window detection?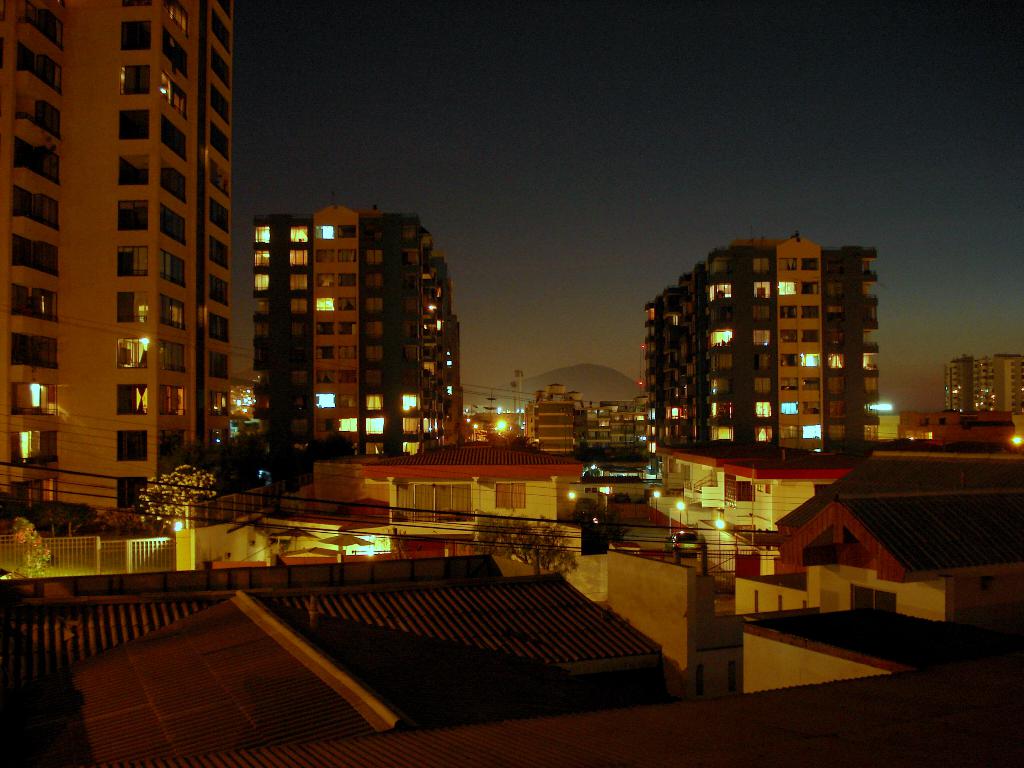
bbox=[404, 391, 424, 412]
